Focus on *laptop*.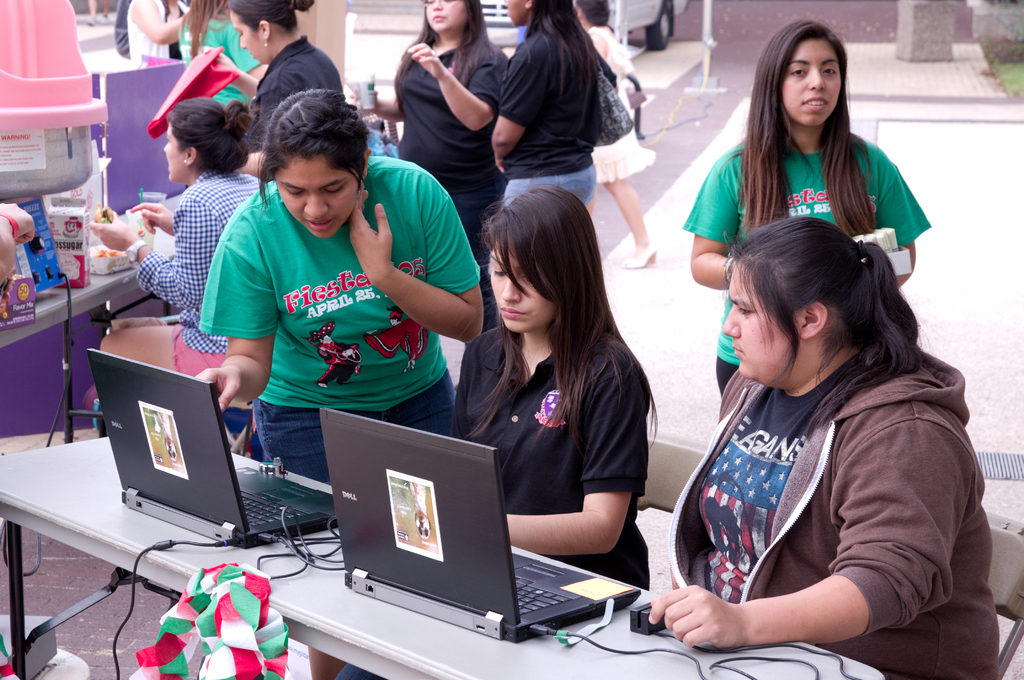
Focused at rect(87, 349, 339, 552).
